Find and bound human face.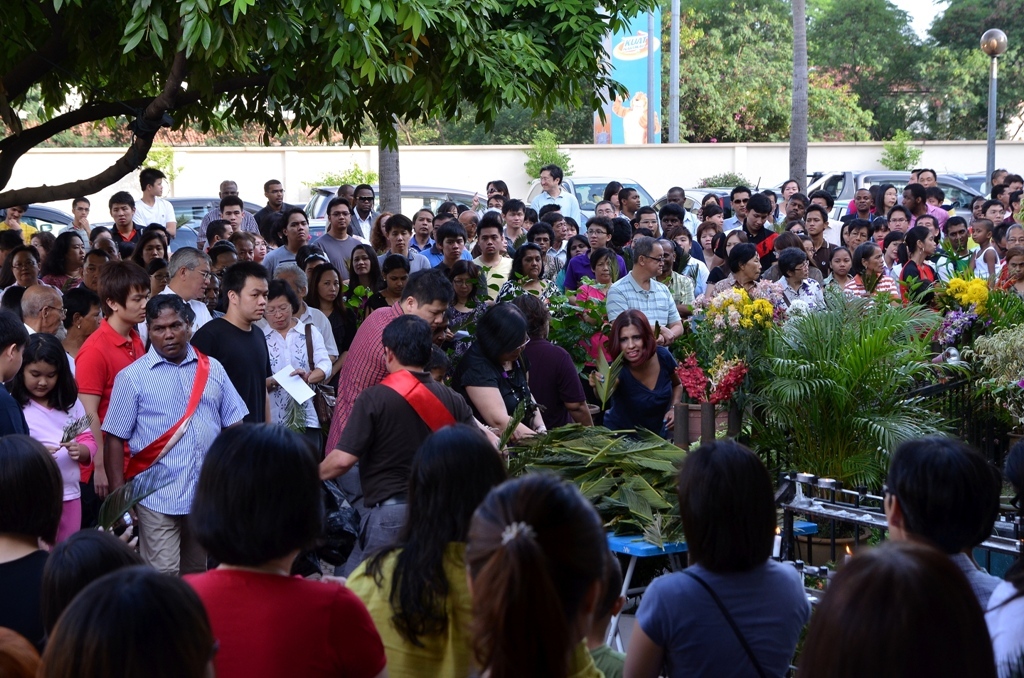
Bound: detection(25, 367, 56, 397).
